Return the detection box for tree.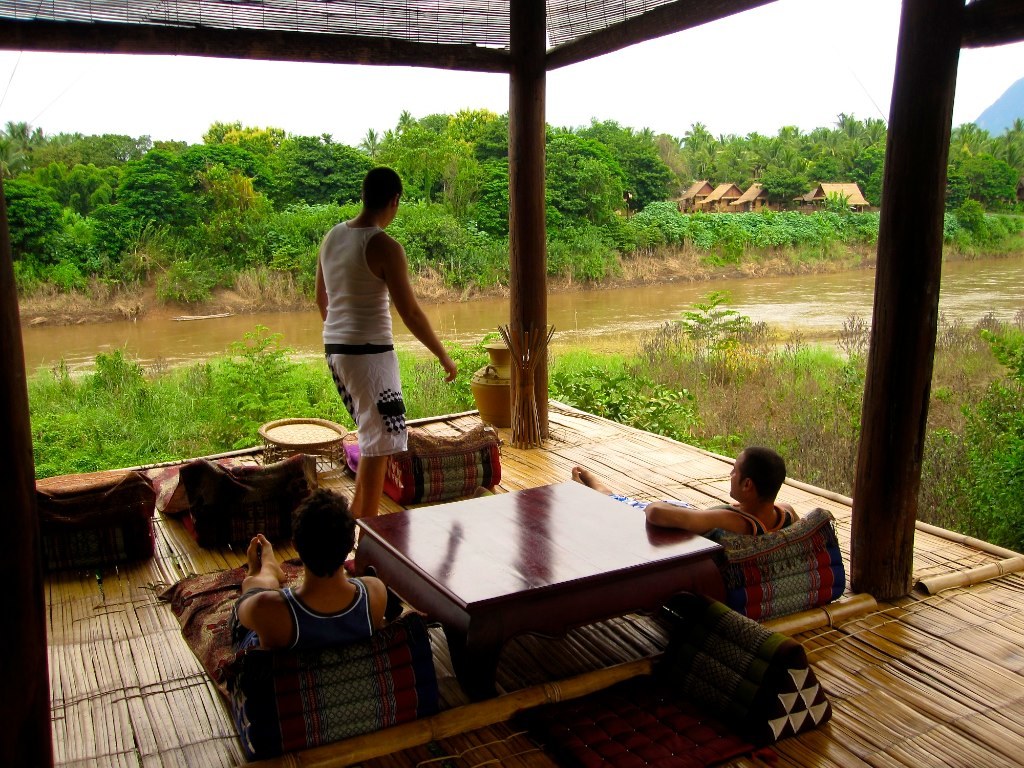
[x1=212, y1=323, x2=300, y2=454].
